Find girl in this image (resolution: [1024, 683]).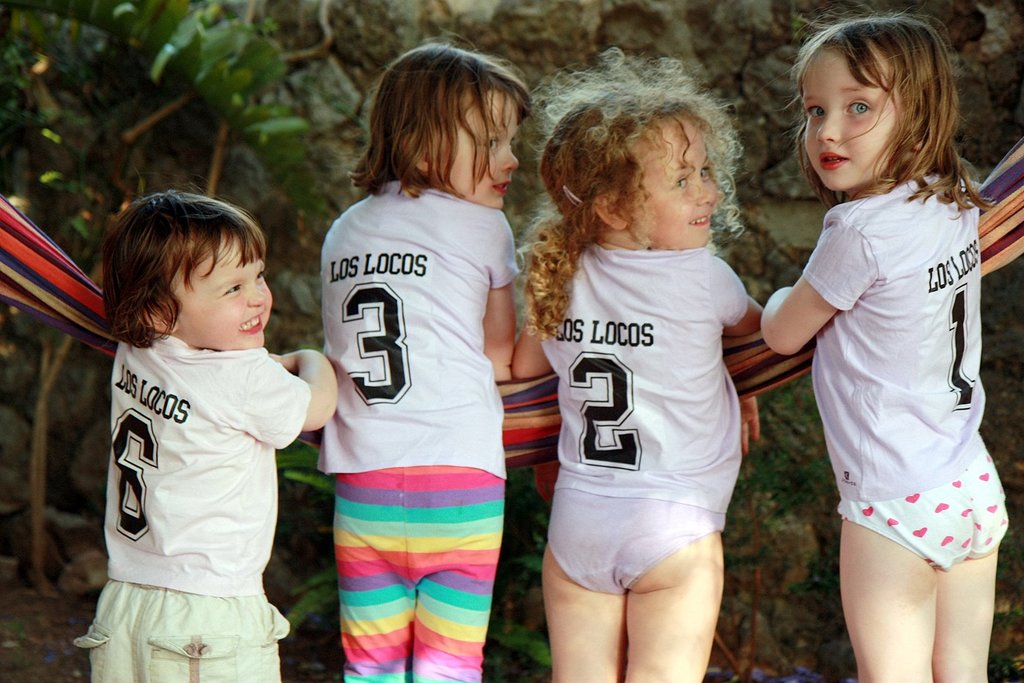
(x1=323, y1=28, x2=536, y2=682).
